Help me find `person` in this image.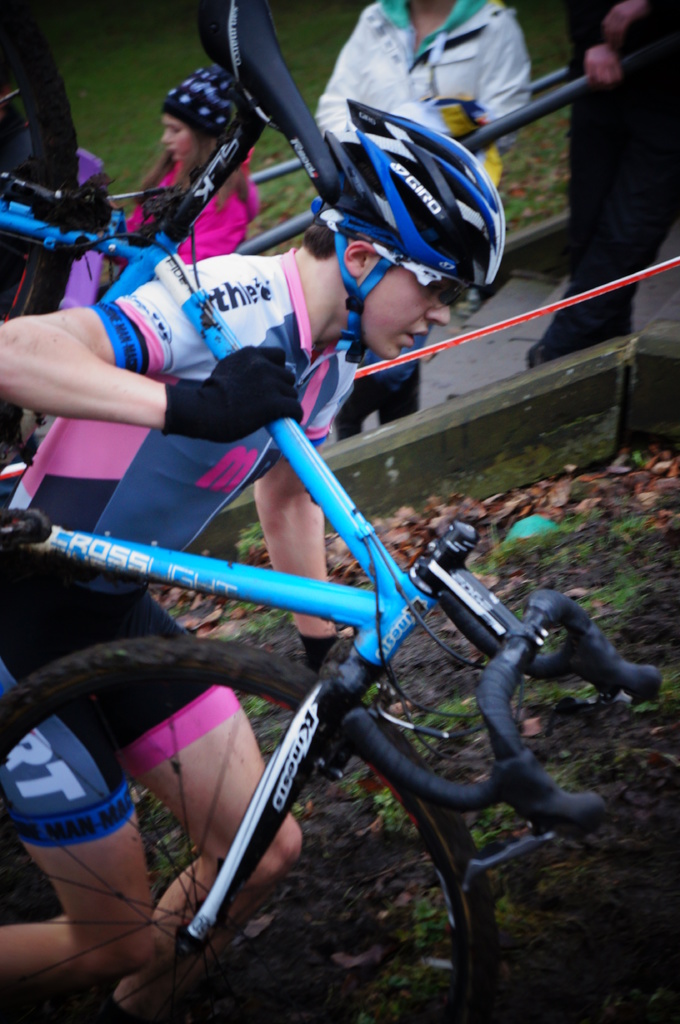
Found it: 43/52/562/871.
